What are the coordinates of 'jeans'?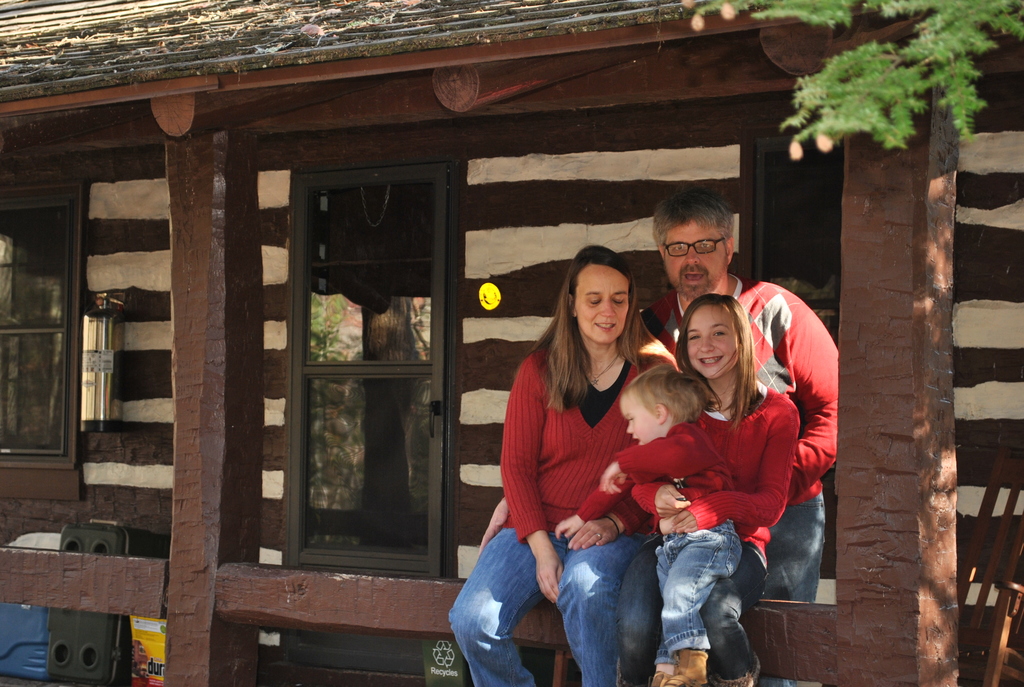
BBox(620, 551, 758, 683).
